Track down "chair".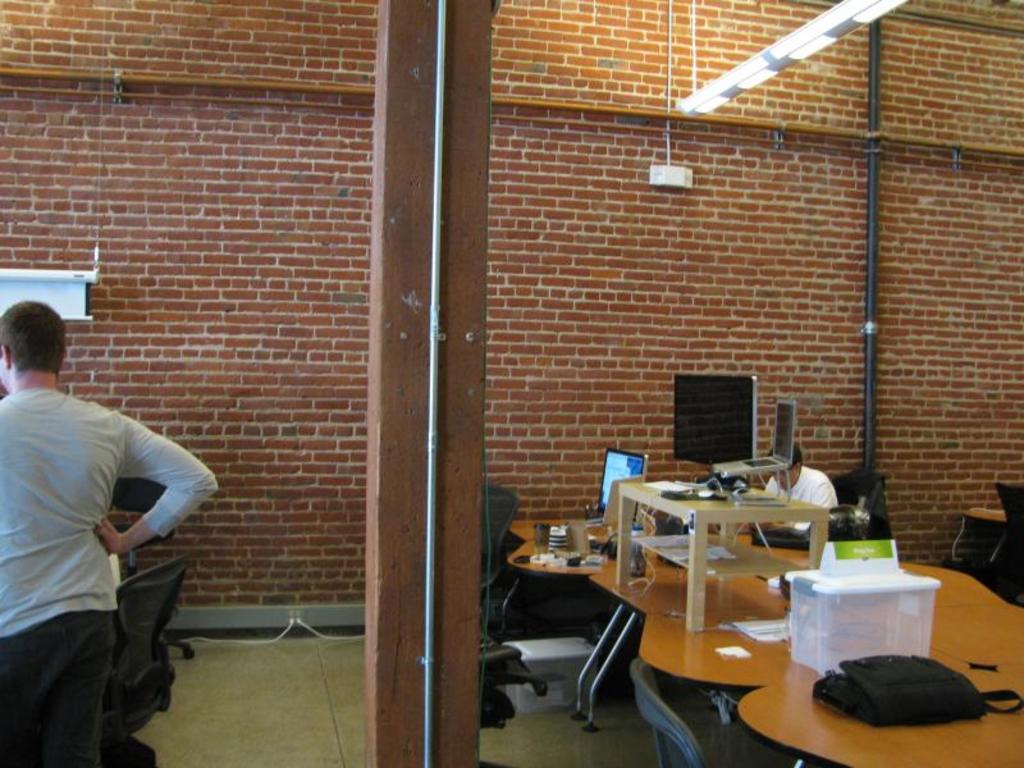
Tracked to crop(997, 480, 1023, 585).
